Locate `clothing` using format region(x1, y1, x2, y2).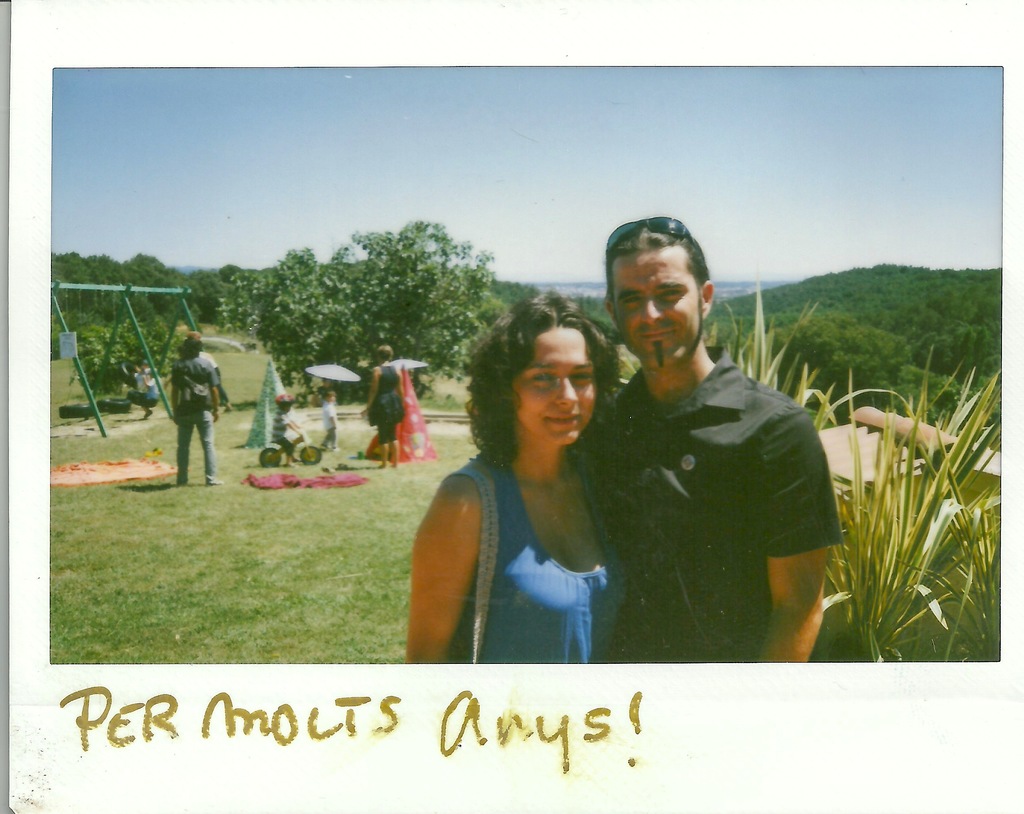
region(173, 355, 218, 485).
